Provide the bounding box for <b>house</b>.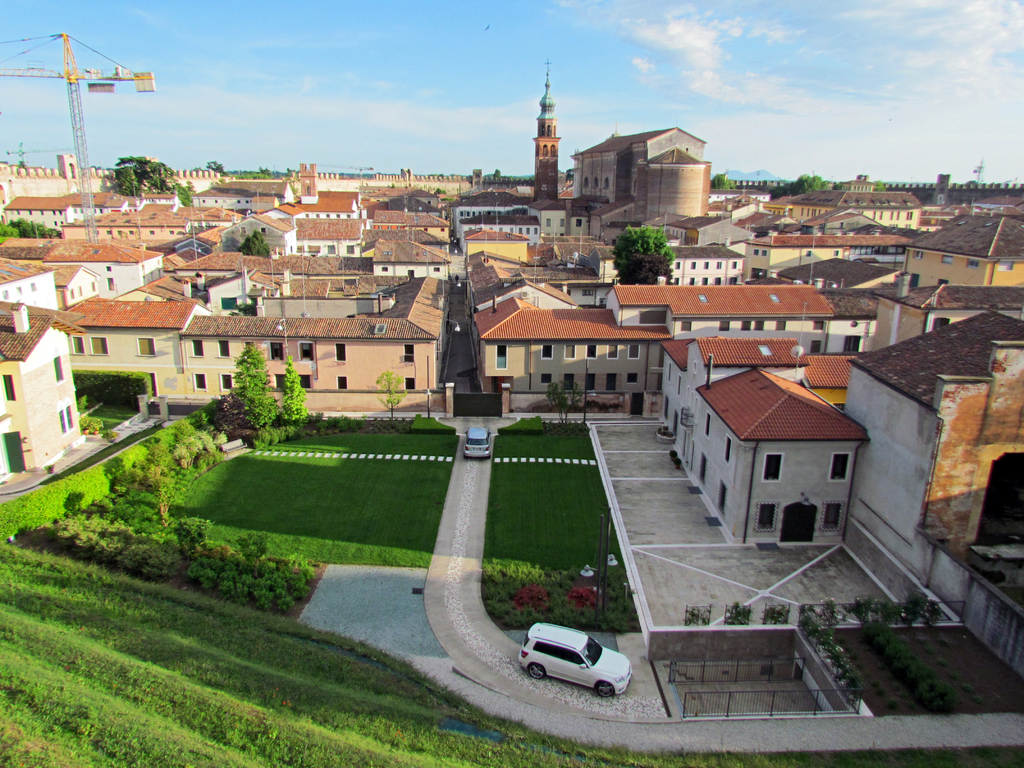
(659,237,743,278).
